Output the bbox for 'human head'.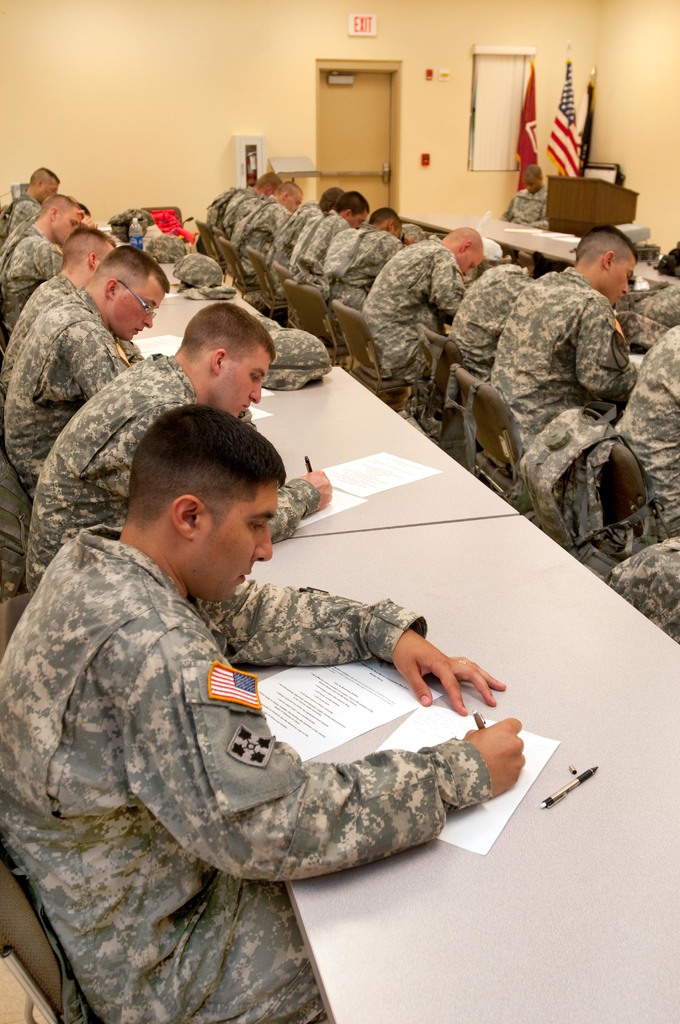
(x1=92, y1=246, x2=174, y2=337).
